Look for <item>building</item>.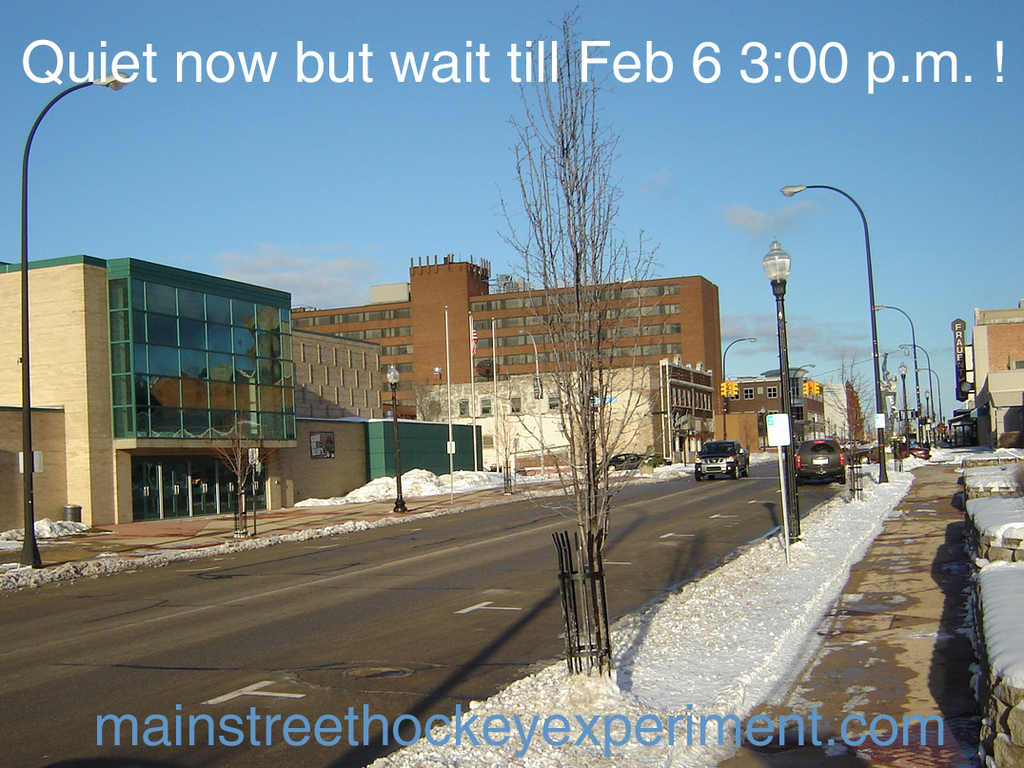
Found: (293,258,722,418).
